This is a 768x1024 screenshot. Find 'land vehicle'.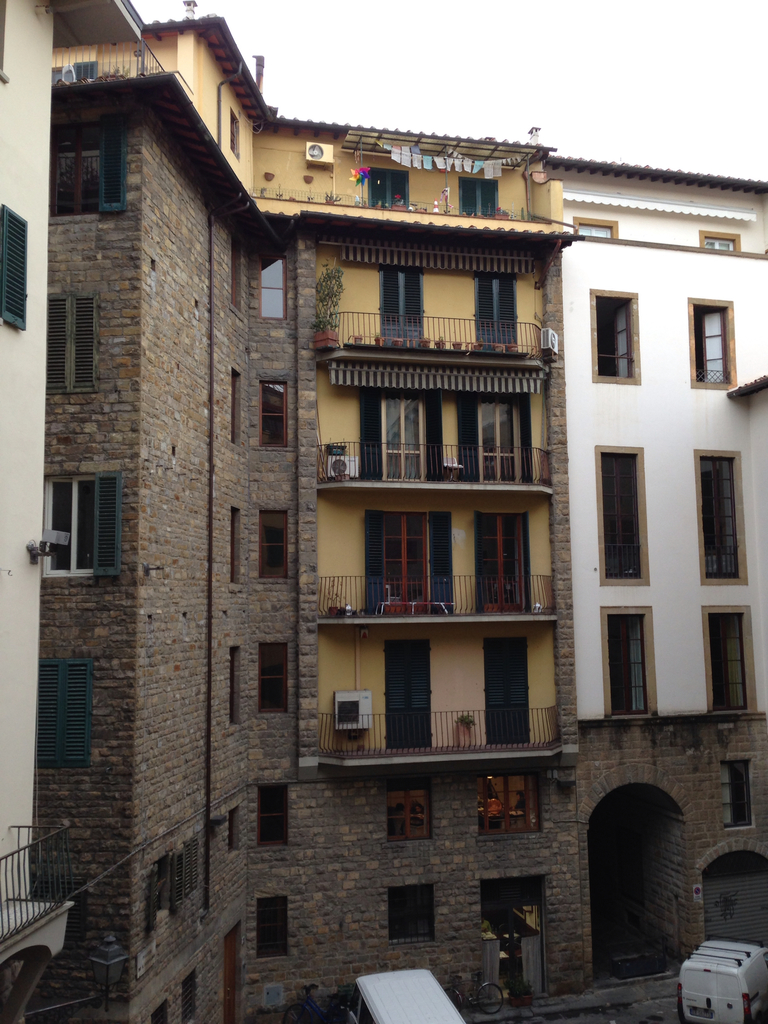
Bounding box: {"left": 282, "top": 982, "right": 342, "bottom": 1023}.
